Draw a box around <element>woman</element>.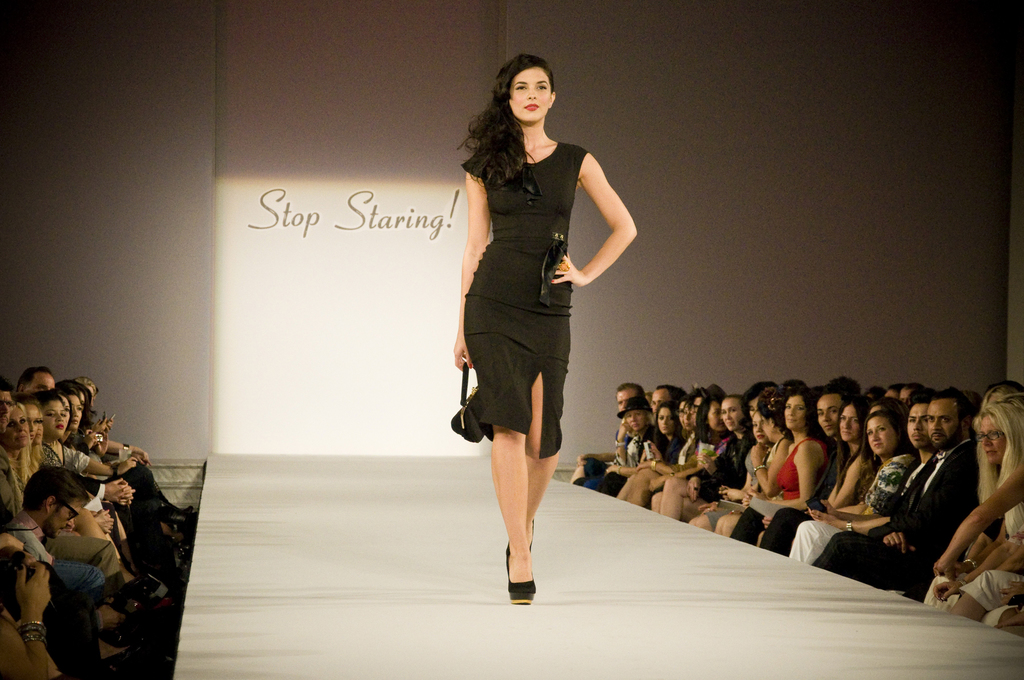
box(24, 400, 41, 470).
